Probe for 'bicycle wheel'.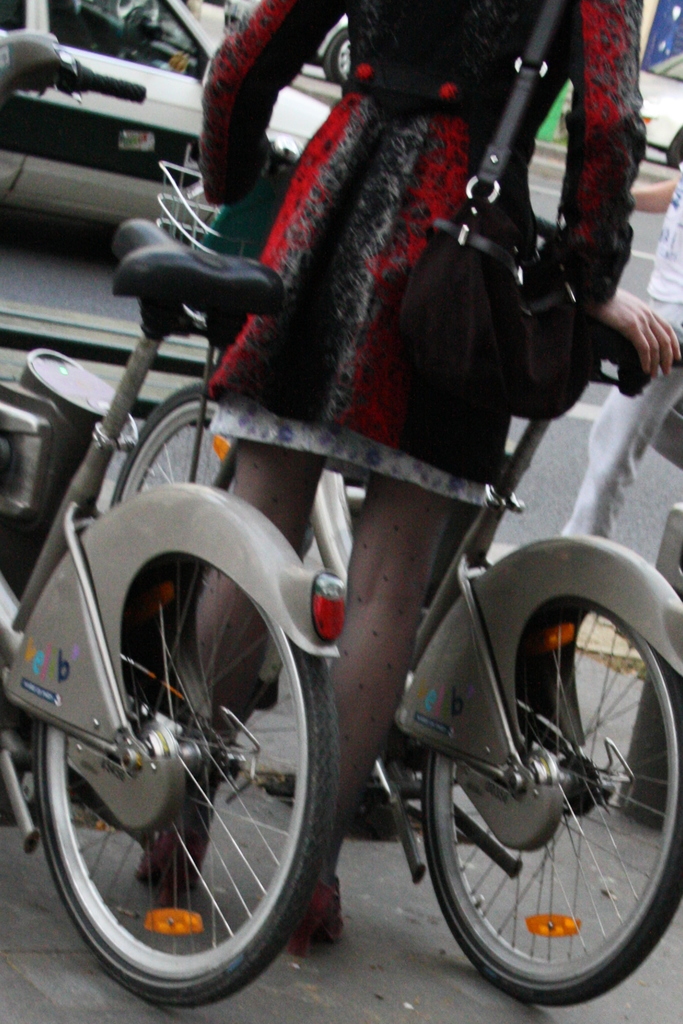
Probe result: [x1=113, y1=380, x2=237, y2=508].
